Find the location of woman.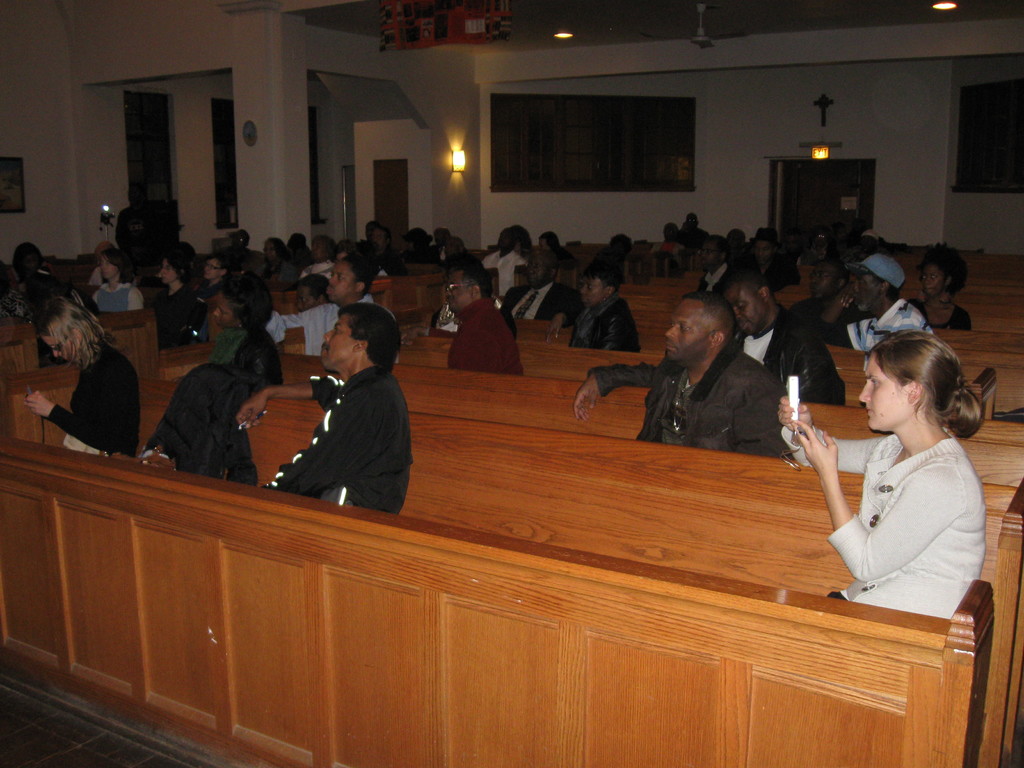
Location: rect(912, 238, 977, 331).
